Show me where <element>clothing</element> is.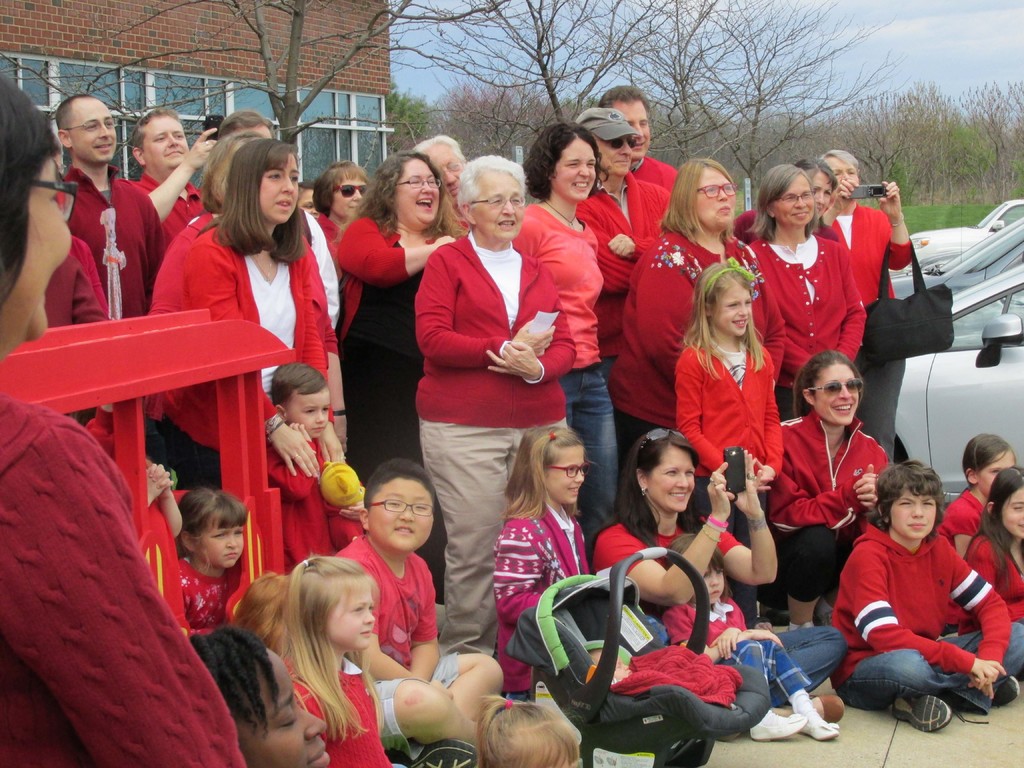
<element>clothing</element> is at 0,404,236,767.
